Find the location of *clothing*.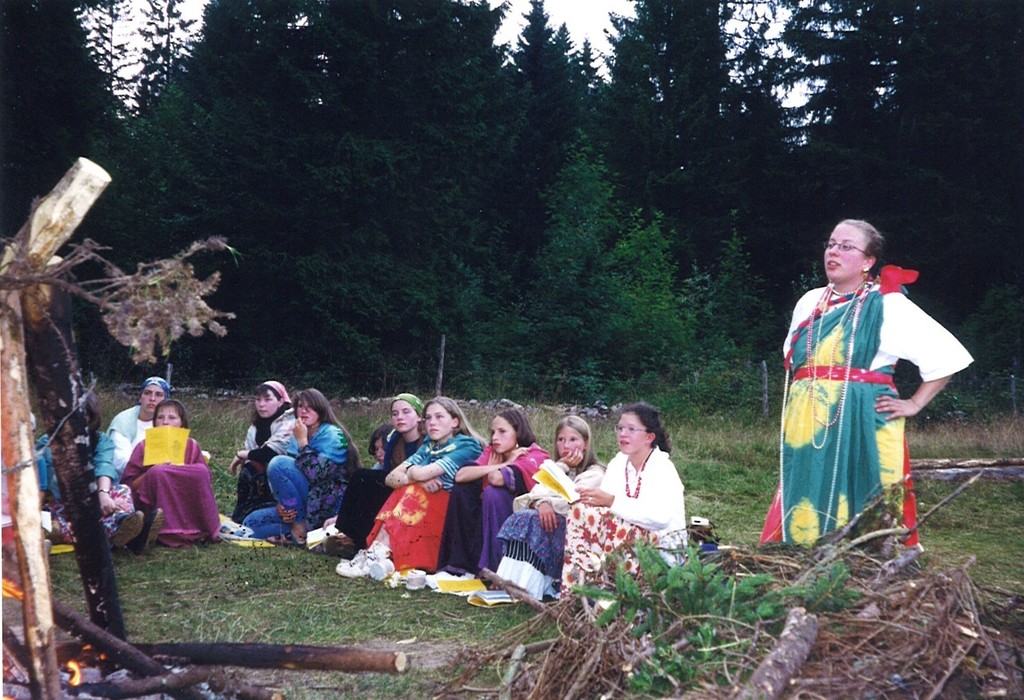
Location: bbox=(362, 431, 483, 573).
